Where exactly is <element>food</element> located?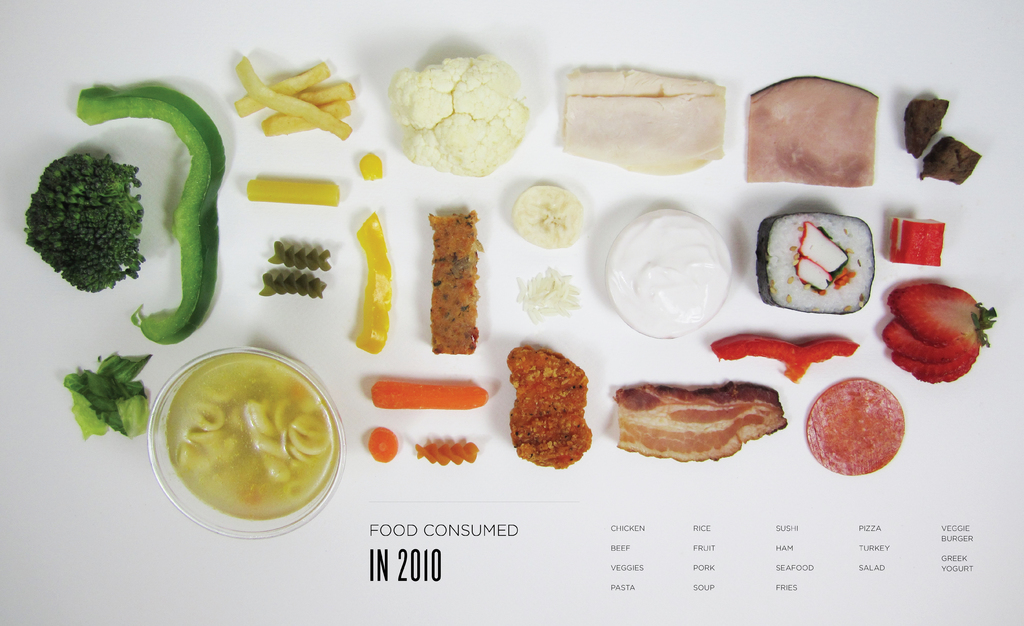
Its bounding box is <bbox>559, 70, 725, 179</bbox>.
